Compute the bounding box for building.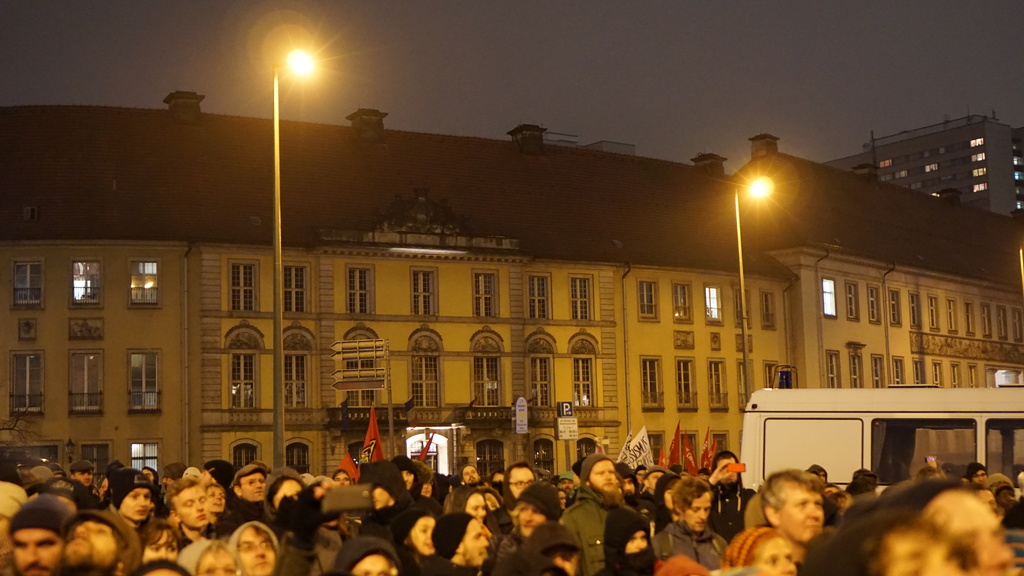
<bbox>824, 122, 1023, 216</bbox>.
